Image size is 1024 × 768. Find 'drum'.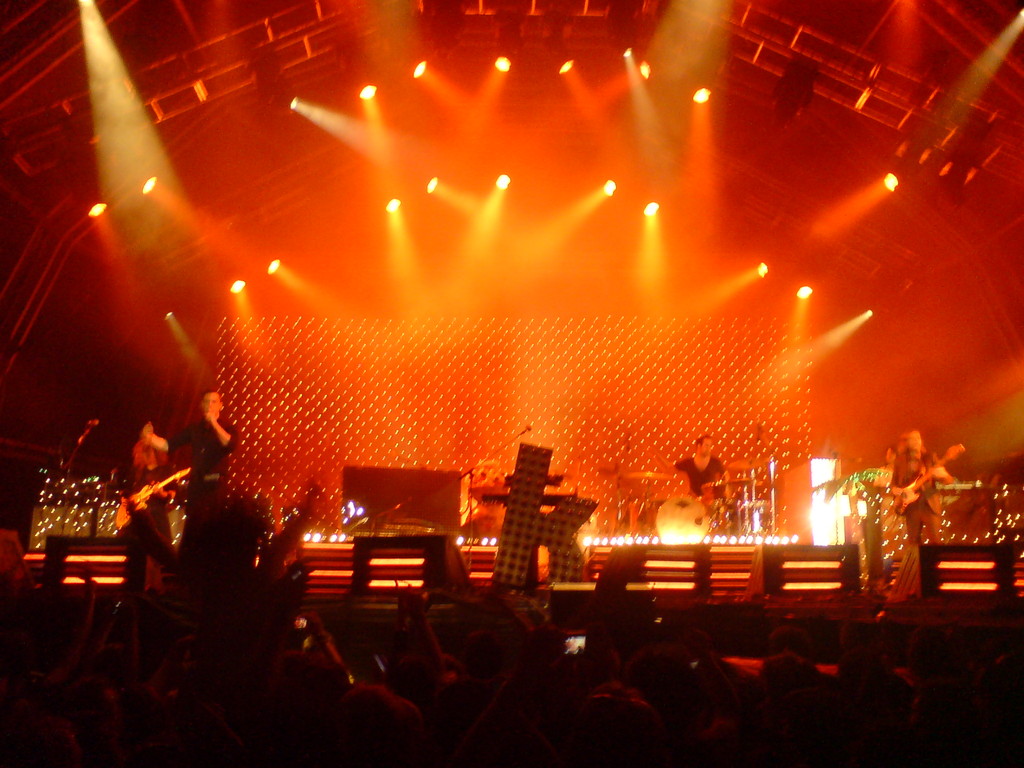
bbox(653, 497, 707, 550).
